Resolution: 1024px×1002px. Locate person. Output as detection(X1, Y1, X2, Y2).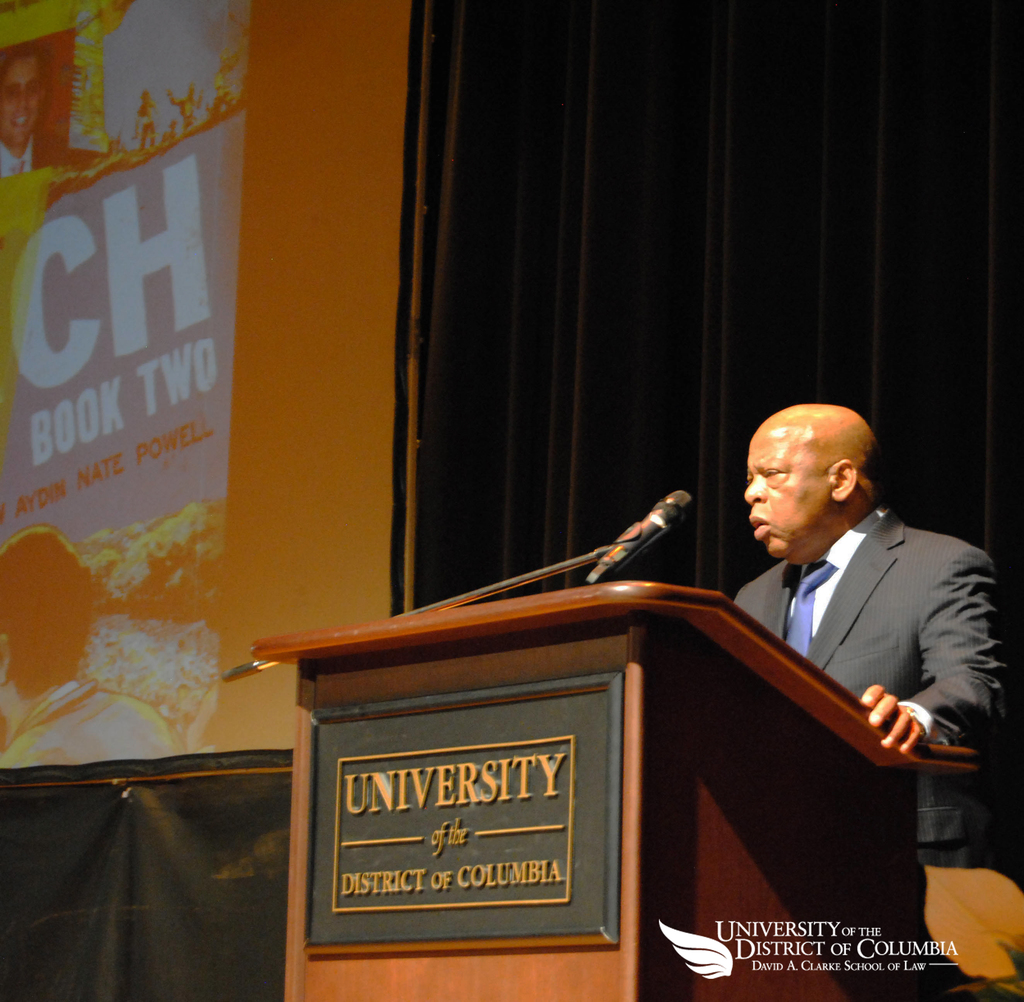
detection(0, 44, 119, 205).
